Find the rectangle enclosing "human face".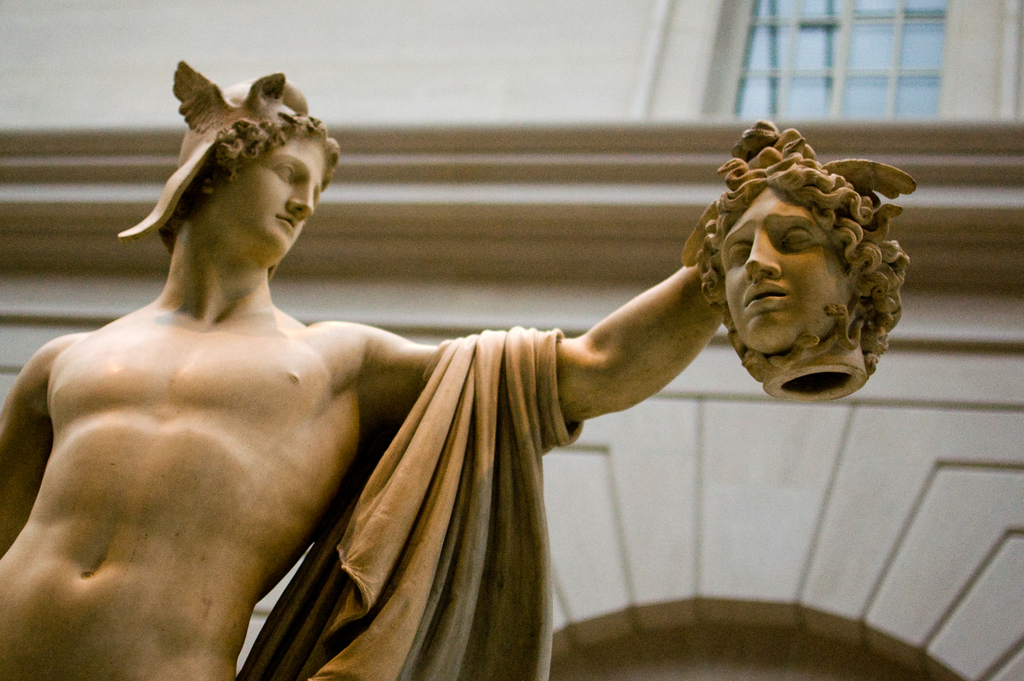
(x1=211, y1=138, x2=329, y2=255).
